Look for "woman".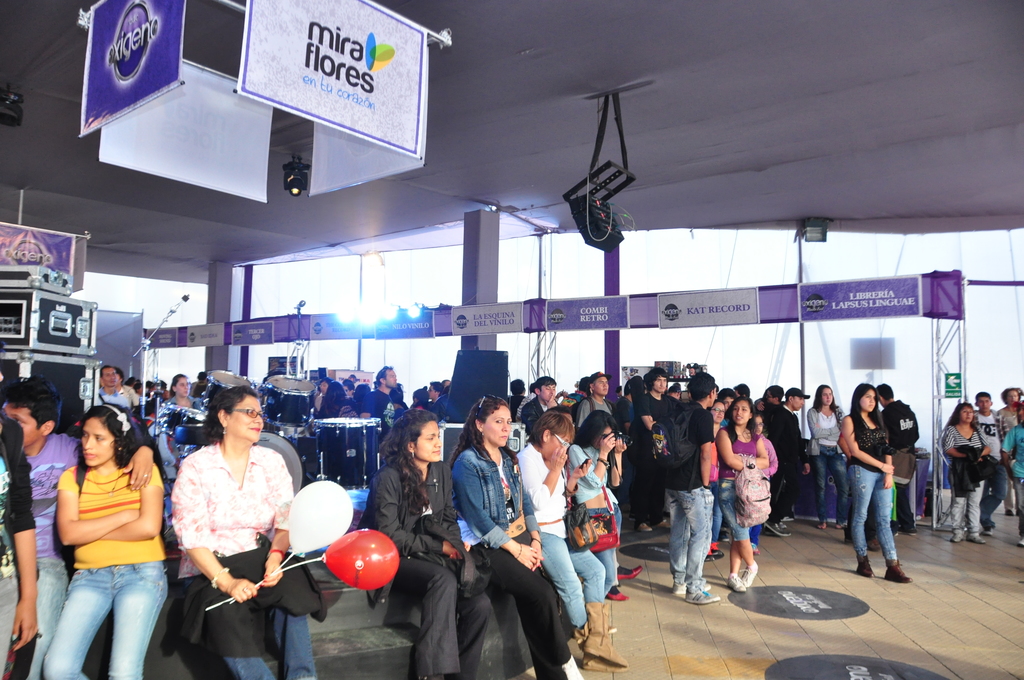
Found: (313,382,342,480).
